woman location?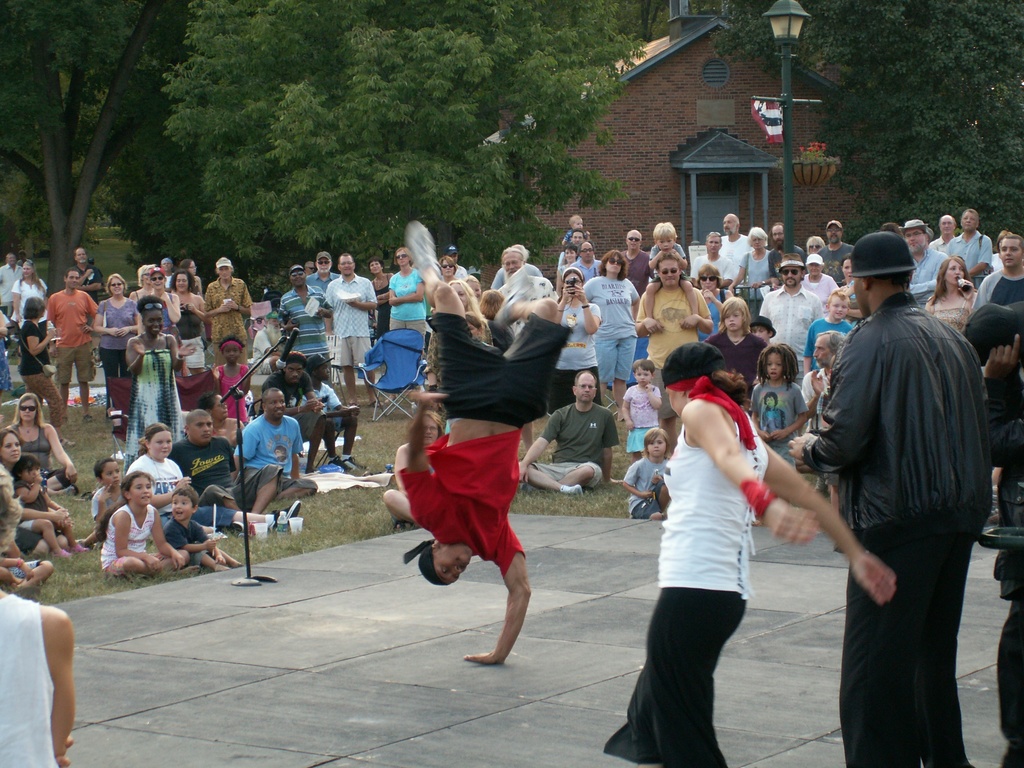
bbox(166, 276, 207, 371)
